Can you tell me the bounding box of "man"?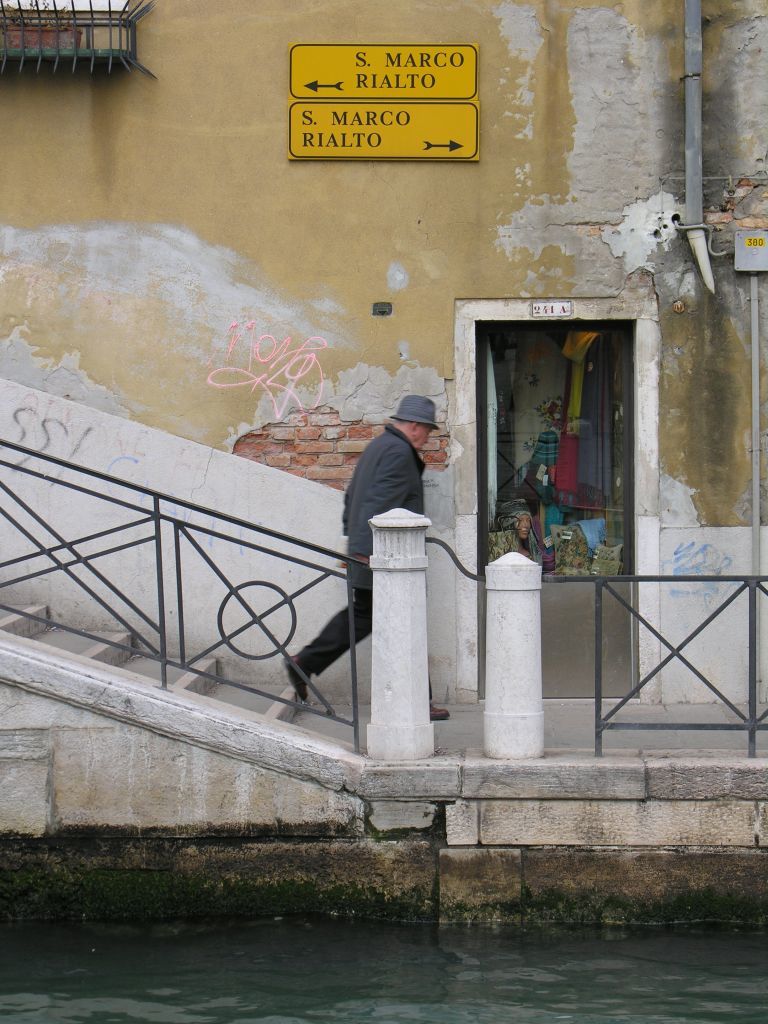
BBox(301, 389, 464, 714).
